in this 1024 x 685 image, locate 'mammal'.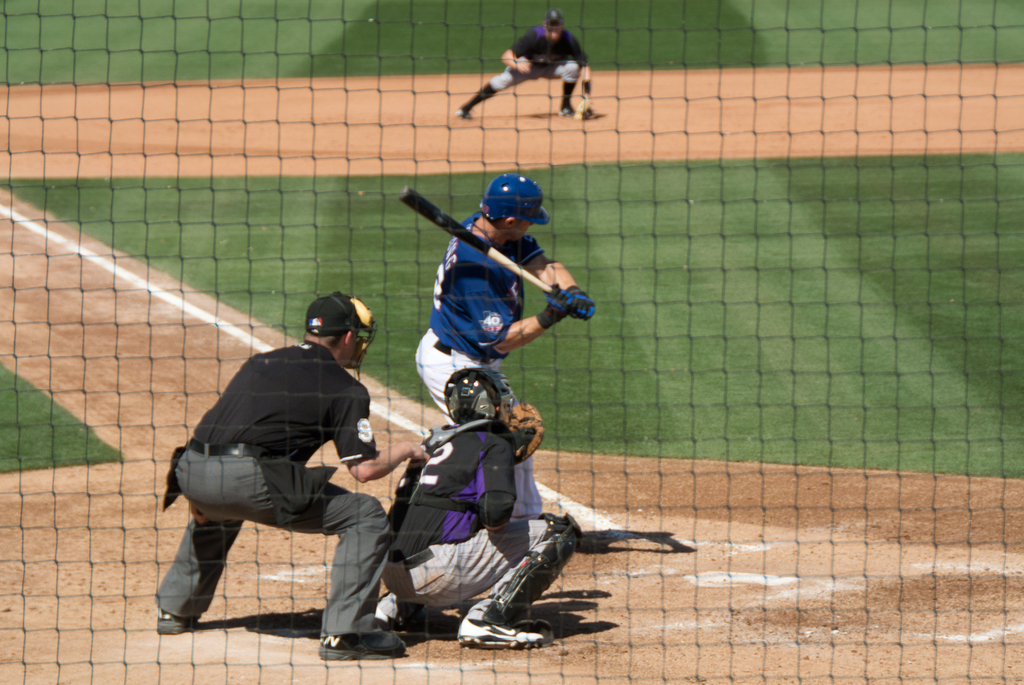
Bounding box: [x1=374, y1=364, x2=581, y2=655].
